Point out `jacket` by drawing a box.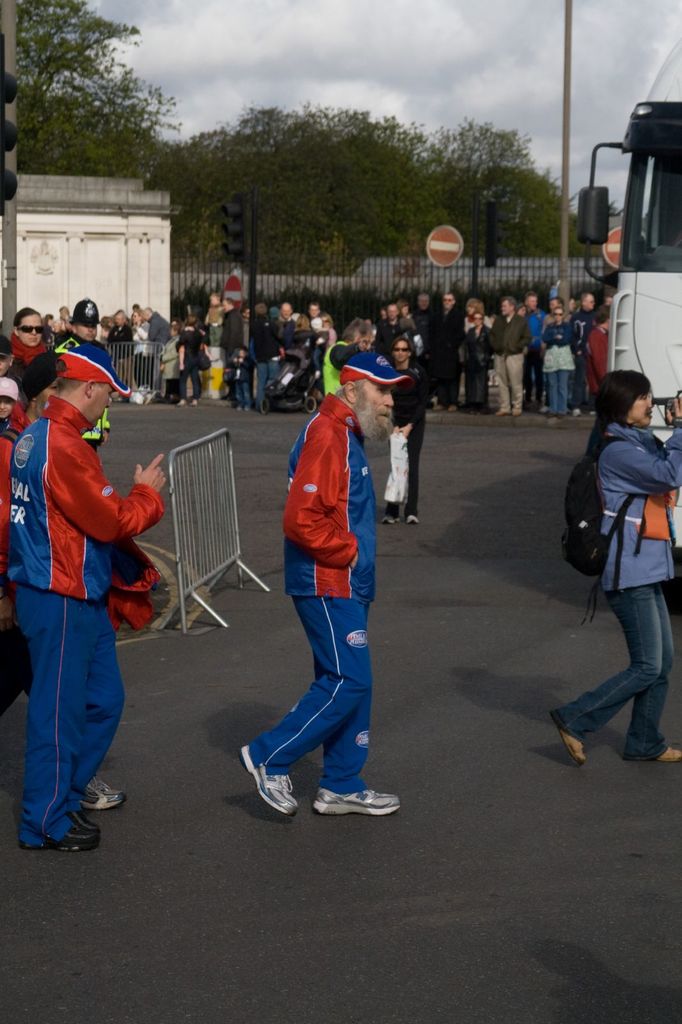
bbox=[274, 389, 381, 613].
